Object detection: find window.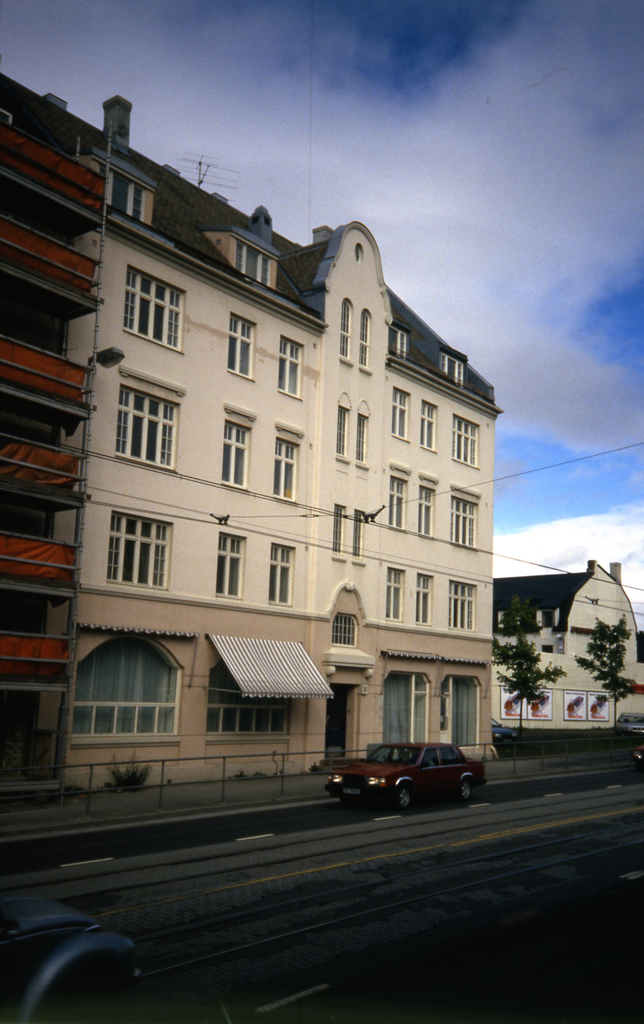
BBox(386, 477, 405, 526).
